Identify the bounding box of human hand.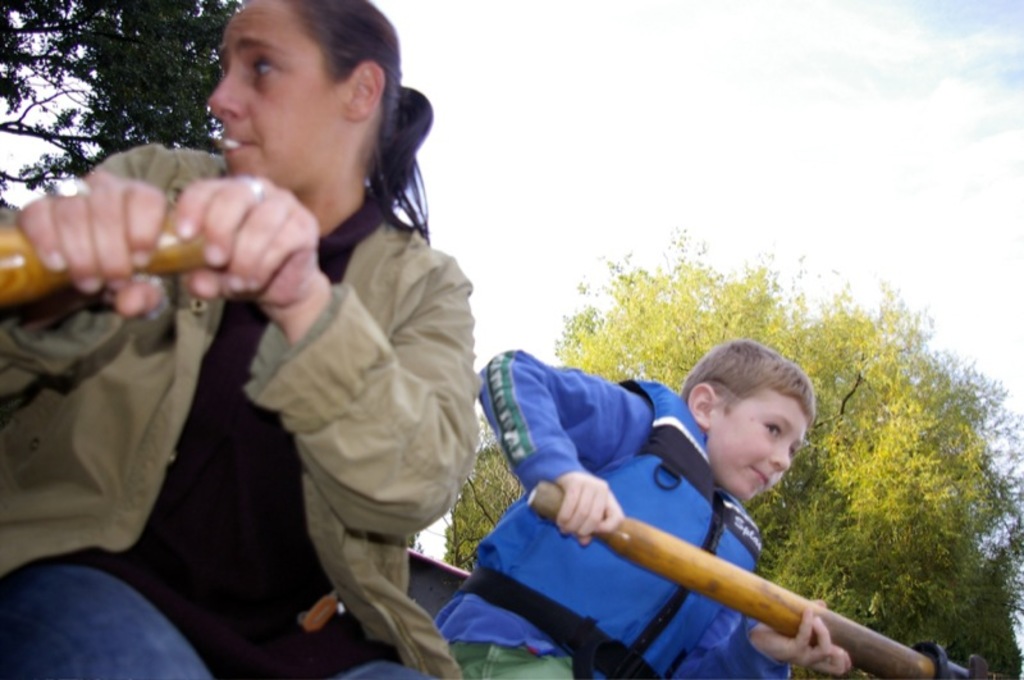
Rect(160, 156, 325, 320).
